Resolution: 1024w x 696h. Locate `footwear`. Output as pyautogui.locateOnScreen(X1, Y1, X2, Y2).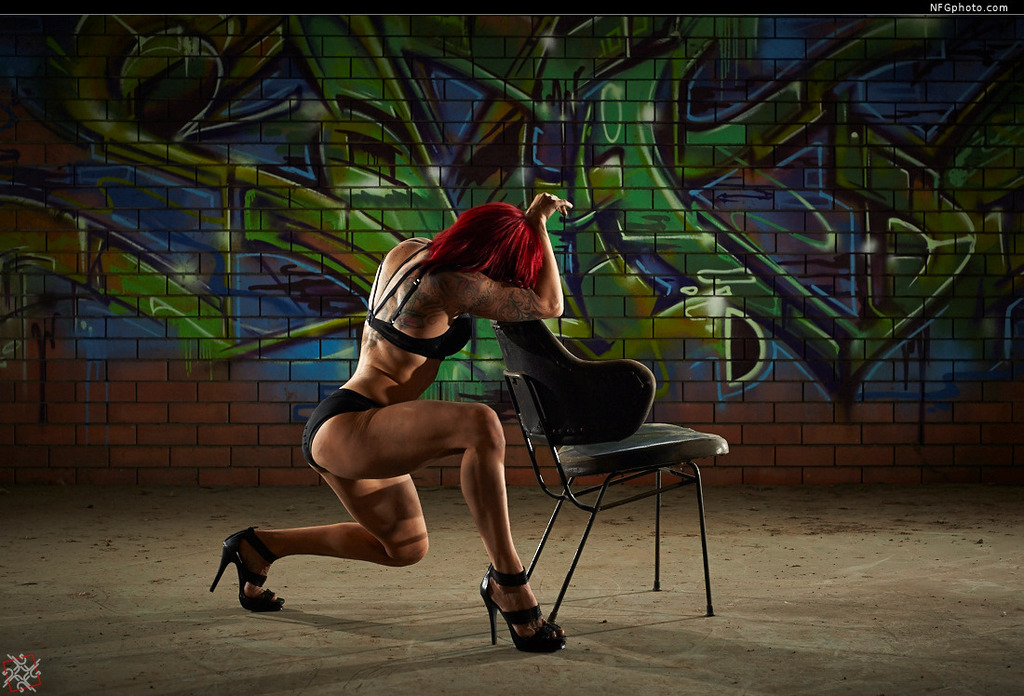
pyautogui.locateOnScreen(476, 572, 552, 654).
